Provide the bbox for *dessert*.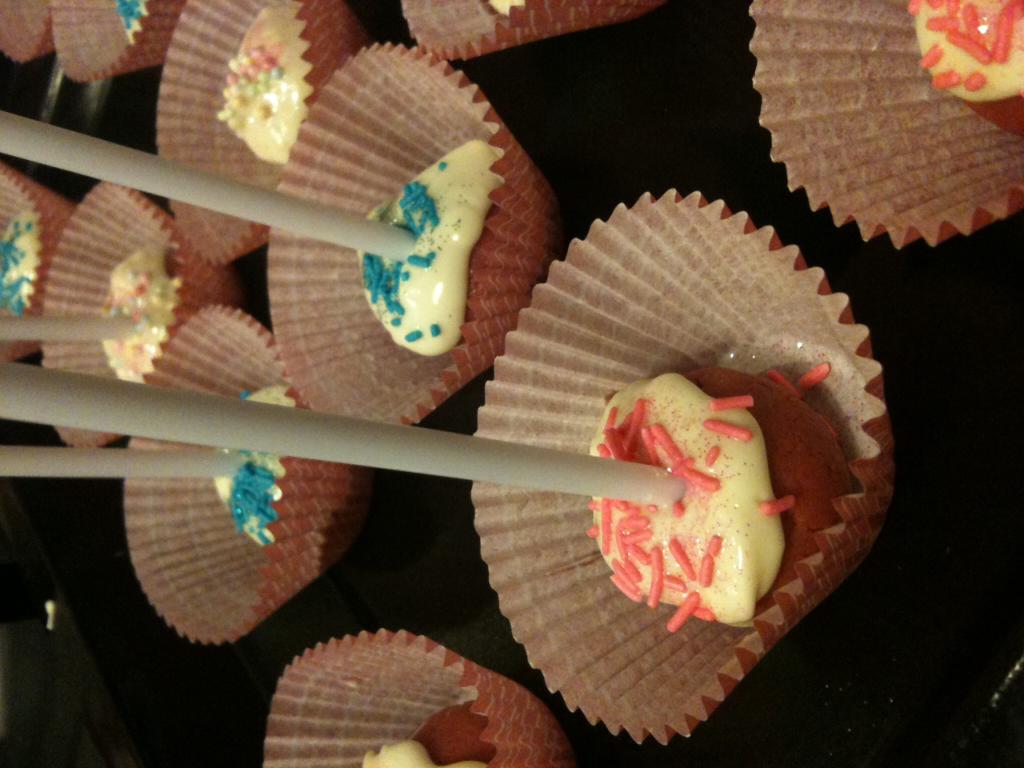
crop(198, 374, 317, 538).
